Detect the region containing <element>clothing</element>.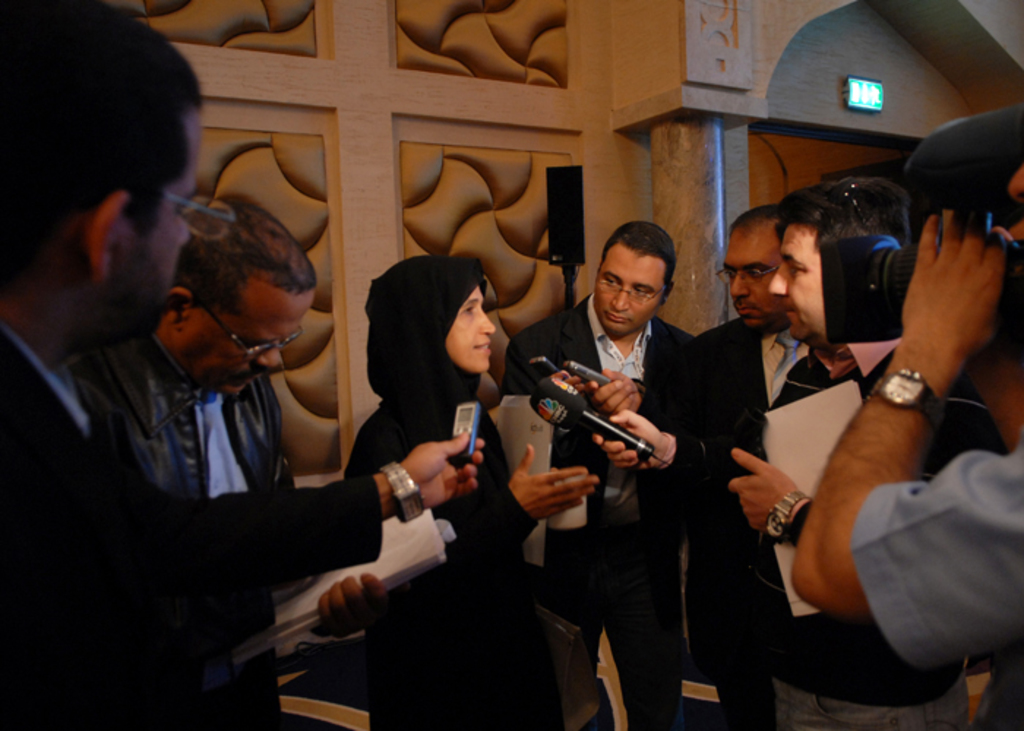
{"x1": 645, "y1": 314, "x2": 843, "y2": 728}.
